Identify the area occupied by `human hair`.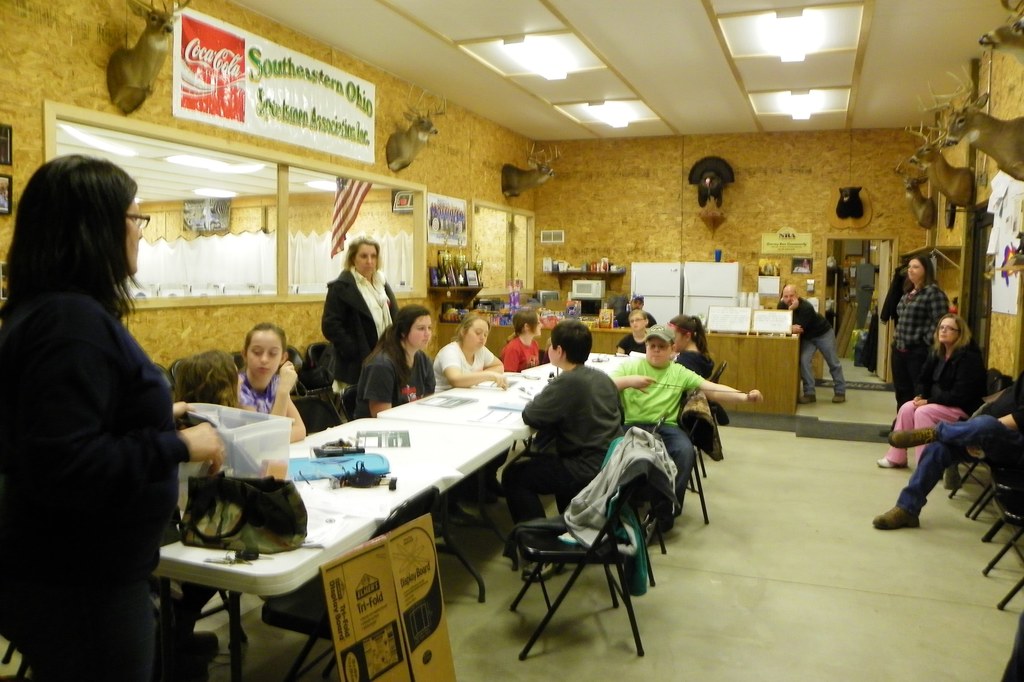
Area: [19,149,139,343].
